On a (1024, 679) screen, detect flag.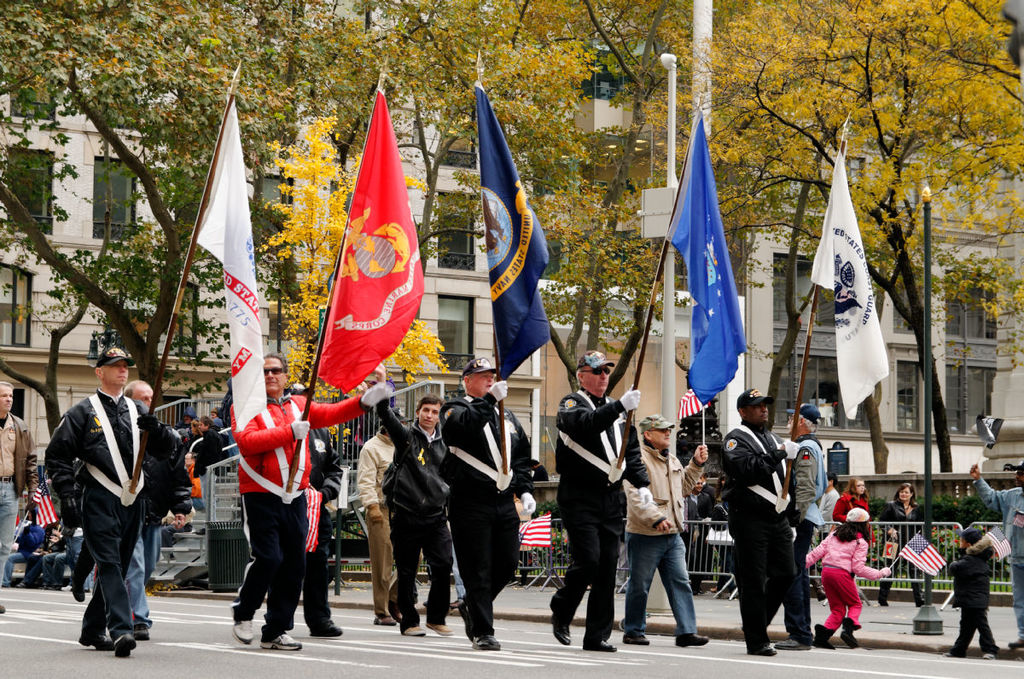
(x1=667, y1=122, x2=753, y2=402).
